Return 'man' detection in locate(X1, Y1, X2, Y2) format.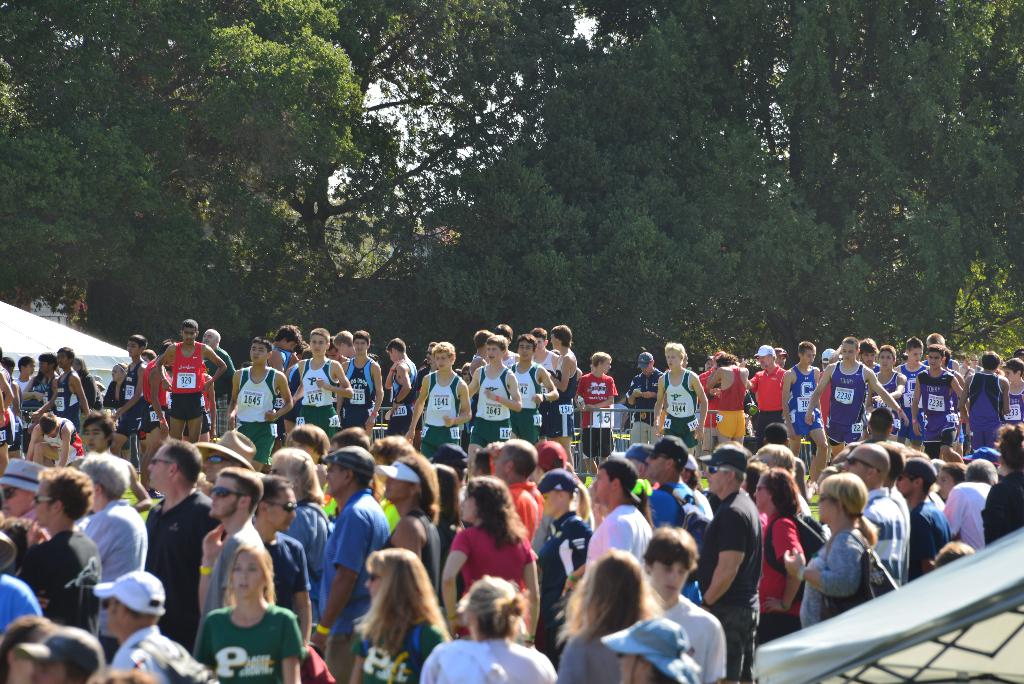
locate(502, 332, 557, 431).
